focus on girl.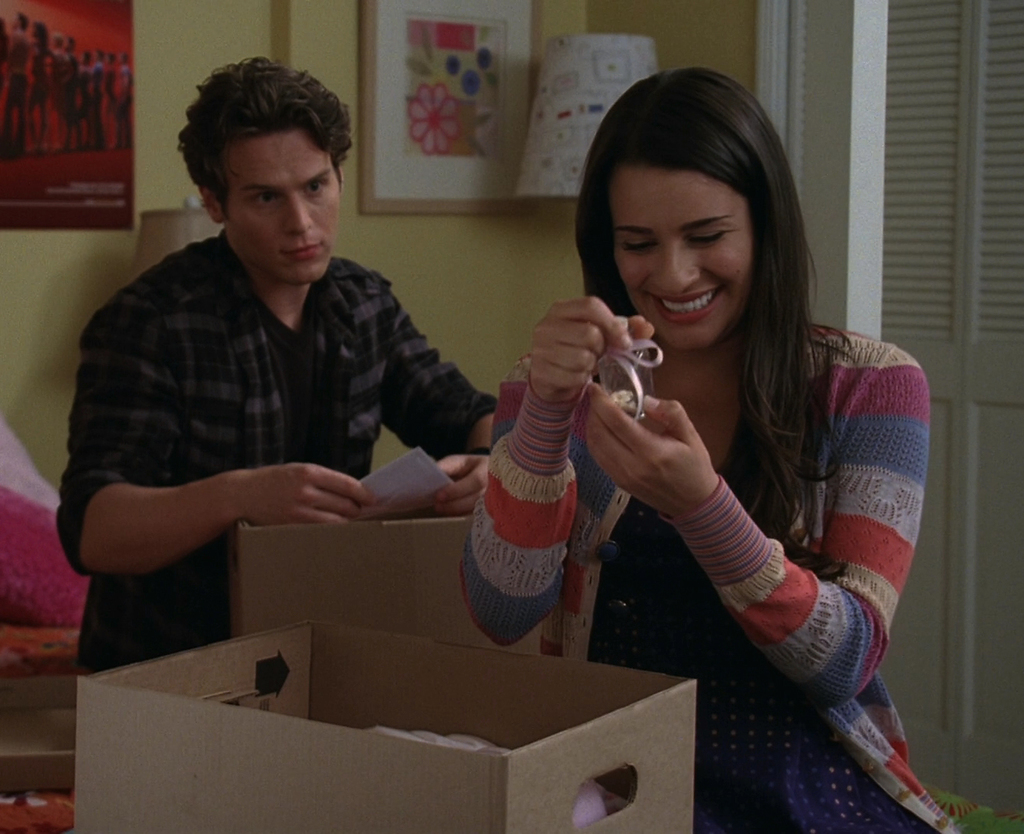
Focused at (456, 58, 949, 833).
